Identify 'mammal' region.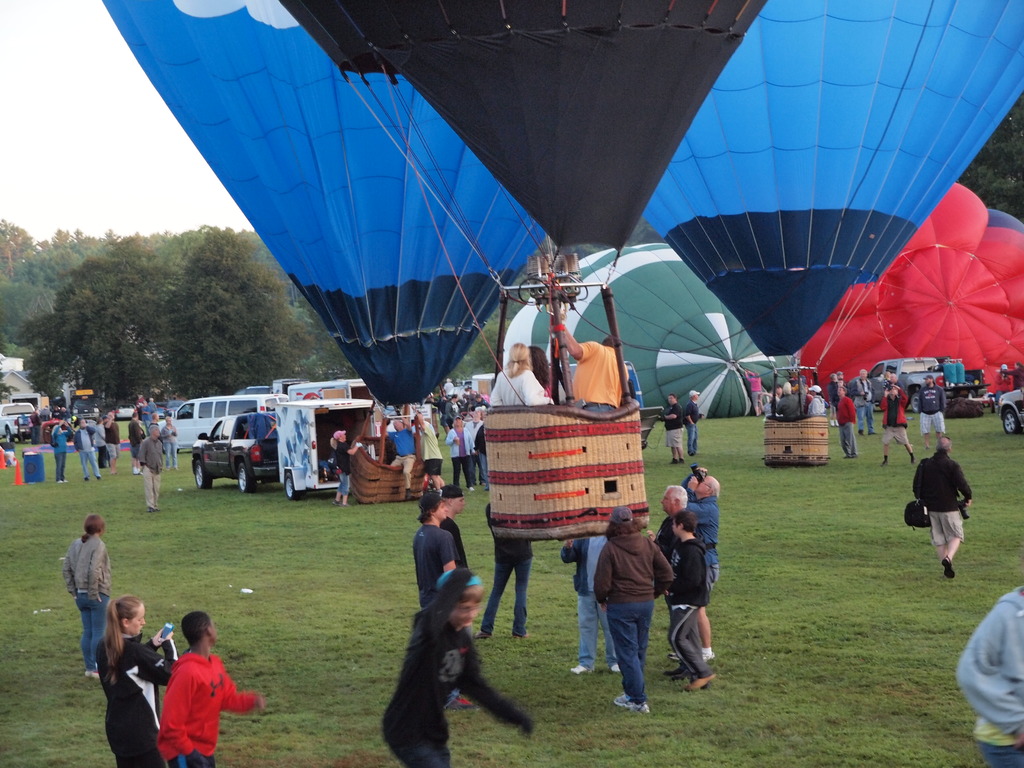
Region: bbox(743, 369, 764, 417).
